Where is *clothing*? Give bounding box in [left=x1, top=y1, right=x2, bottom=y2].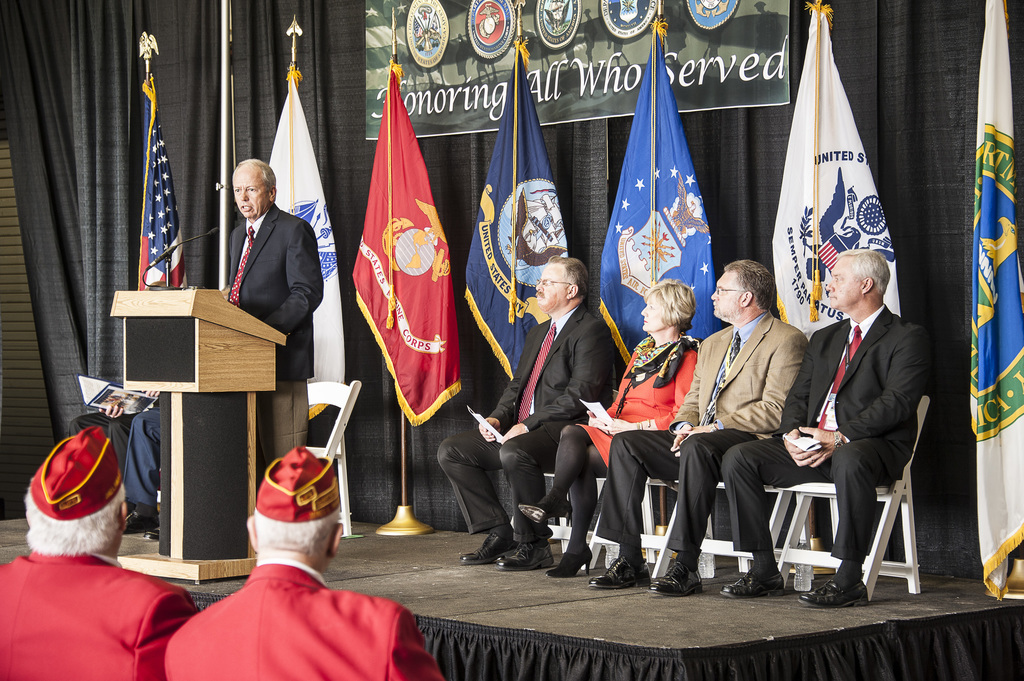
[left=0, top=547, right=206, bottom=680].
